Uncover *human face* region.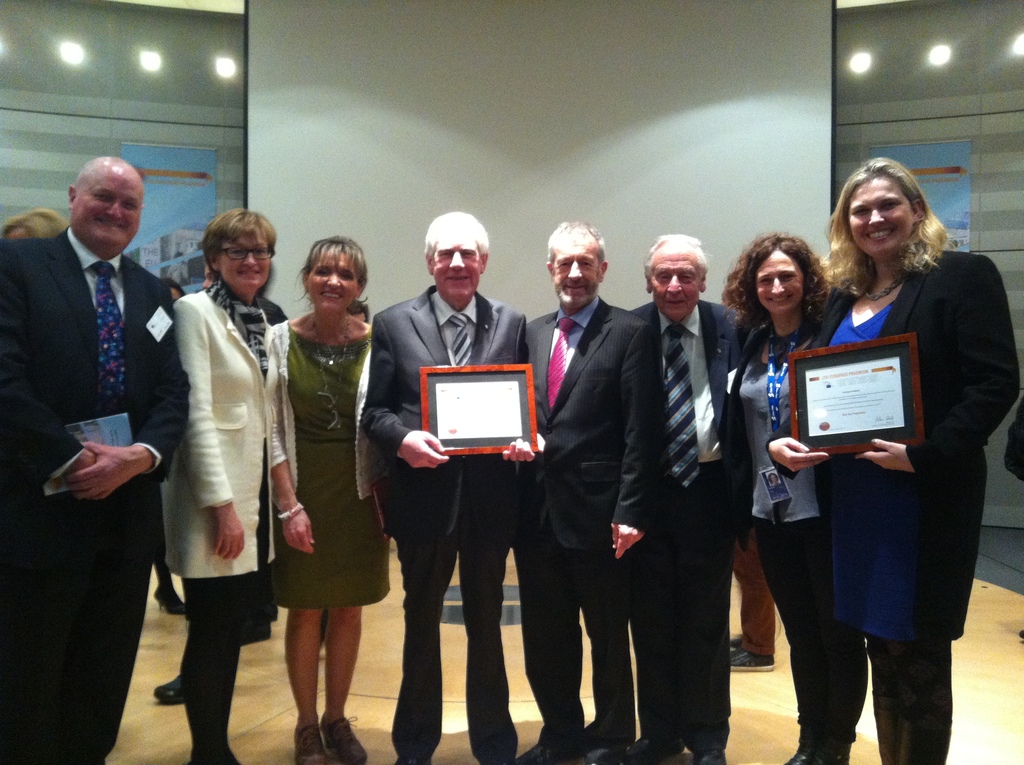
Uncovered: x1=653, y1=249, x2=700, y2=317.
